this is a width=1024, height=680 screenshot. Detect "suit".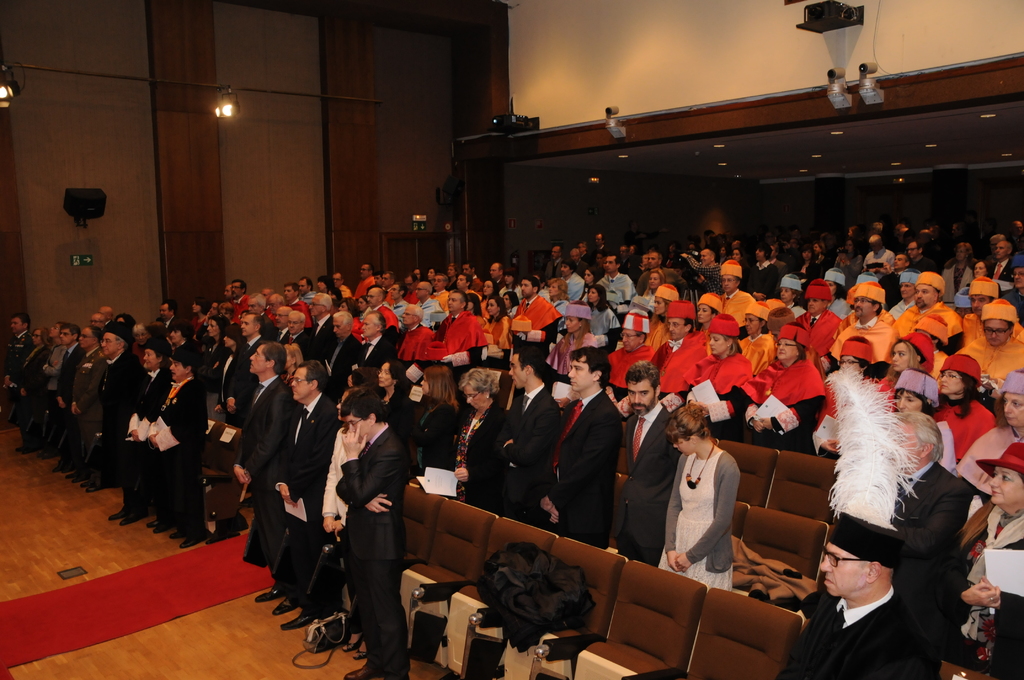
<box>97,342,145,487</box>.
